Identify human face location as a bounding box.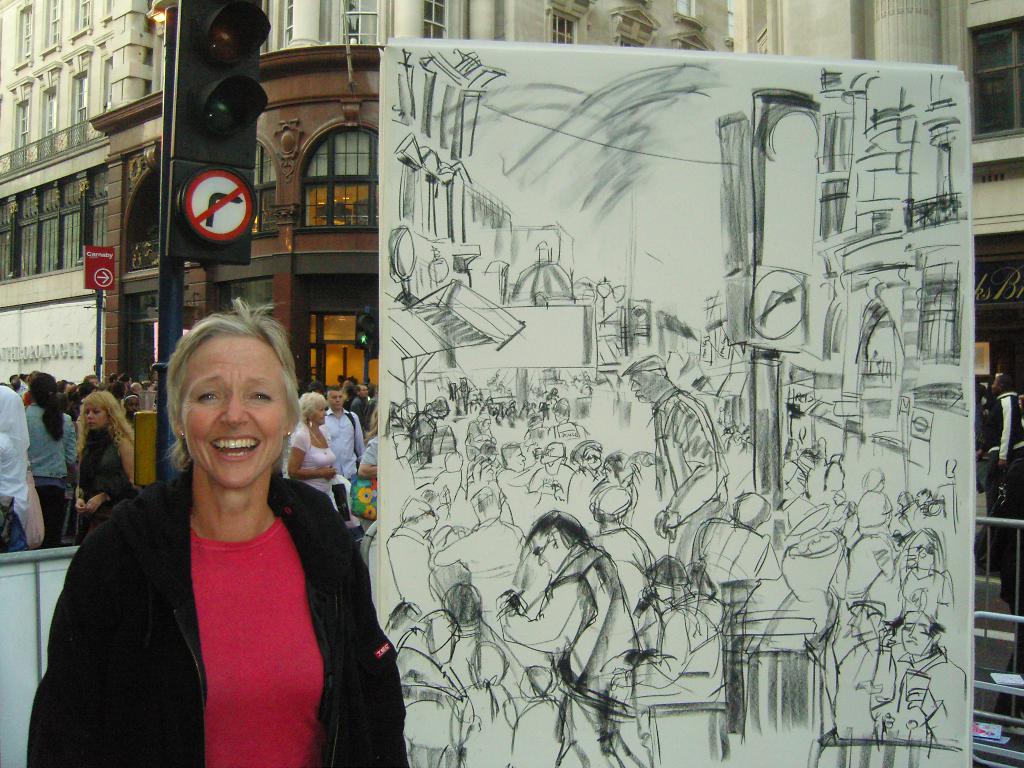
Rect(650, 579, 675, 602).
